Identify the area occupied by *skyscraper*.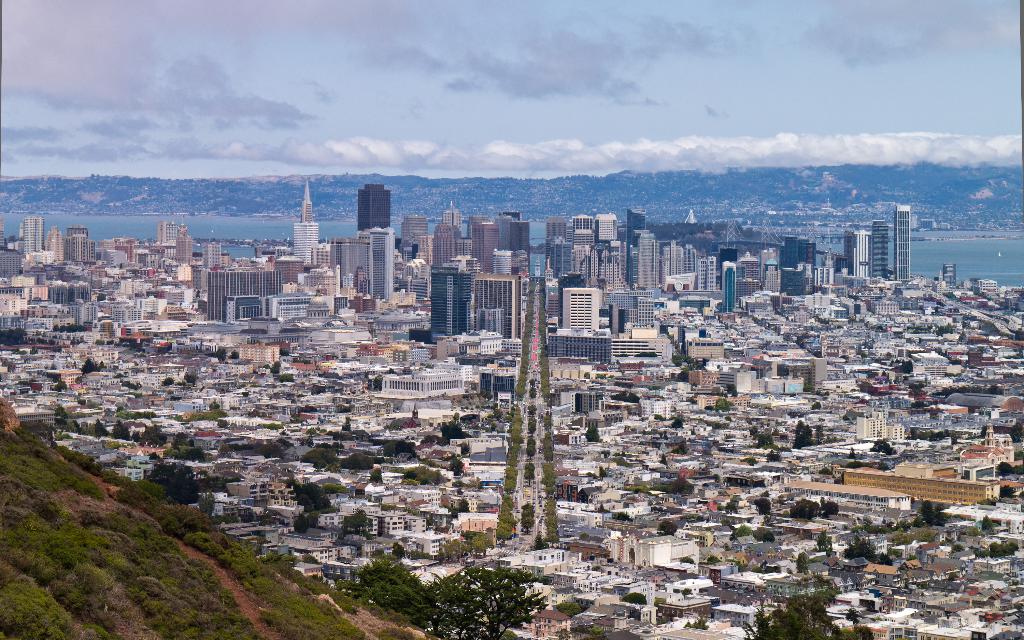
Area: <region>17, 214, 45, 259</region>.
